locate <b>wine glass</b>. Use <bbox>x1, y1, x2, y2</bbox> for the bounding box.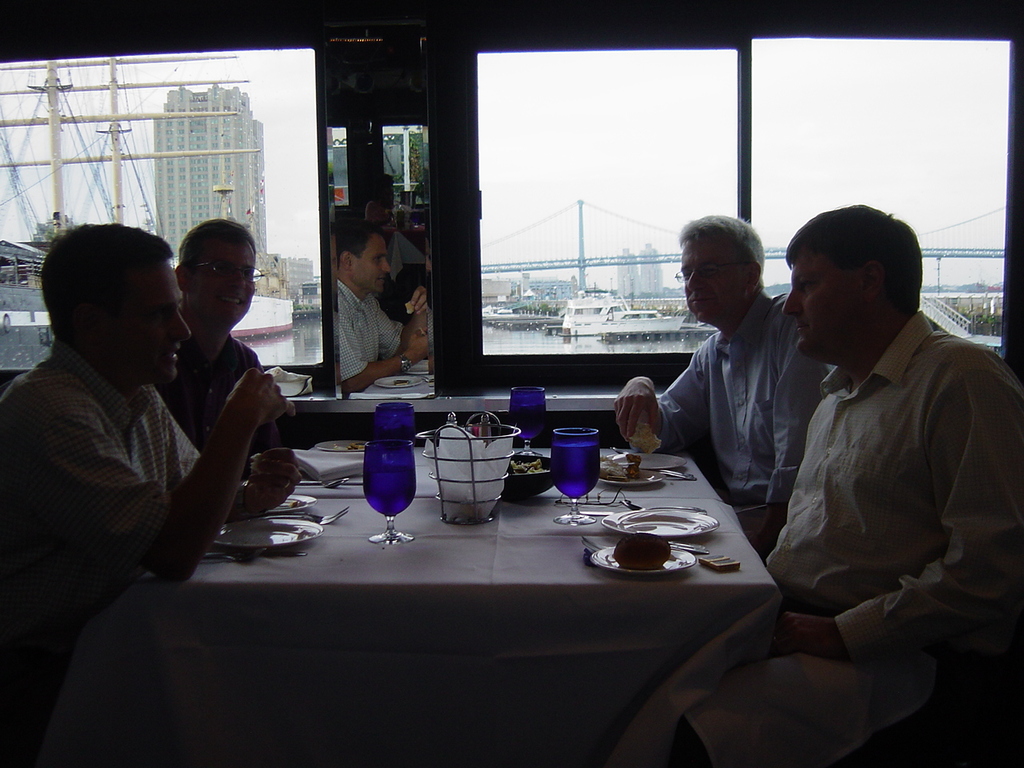
<bbox>551, 430, 597, 526</bbox>.
